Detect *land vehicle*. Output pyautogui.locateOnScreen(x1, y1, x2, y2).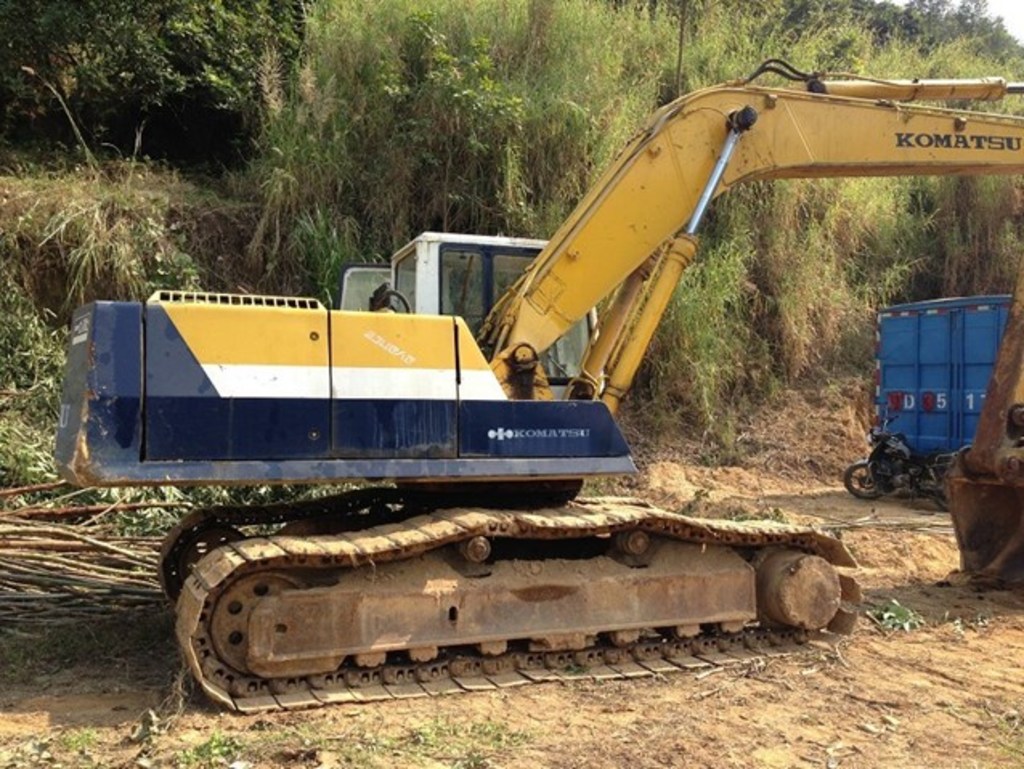
pyautogui.locateOnScreen(48, 51, 1022, 714).
